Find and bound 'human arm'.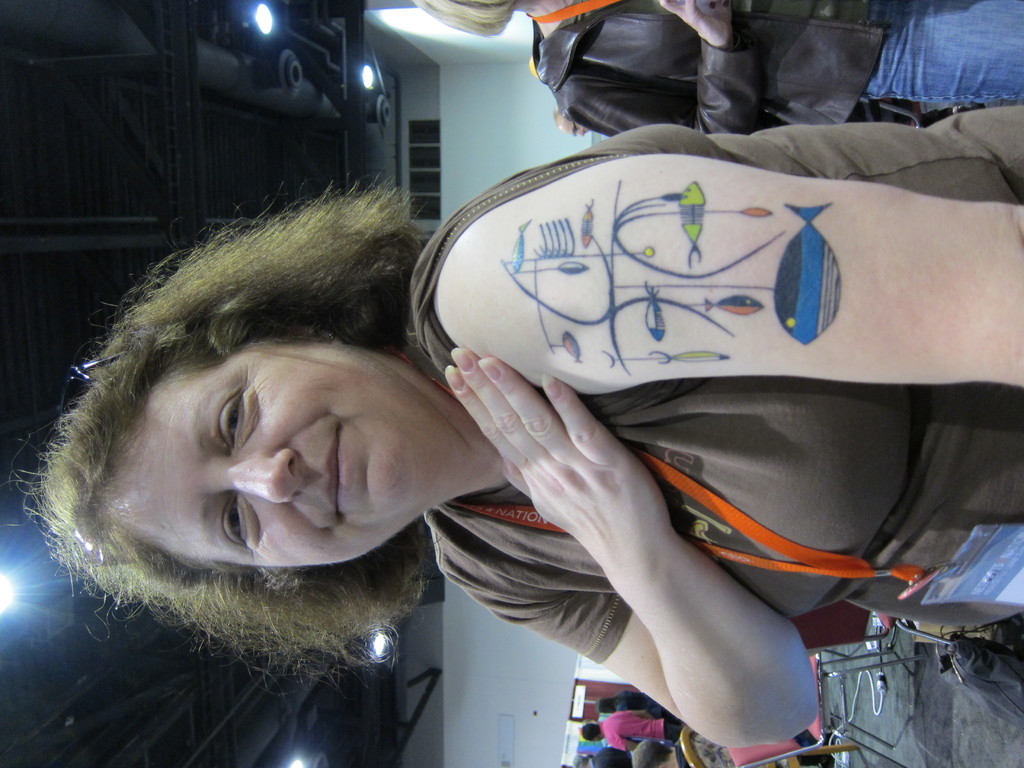
Bound: 438/336/819/746.
